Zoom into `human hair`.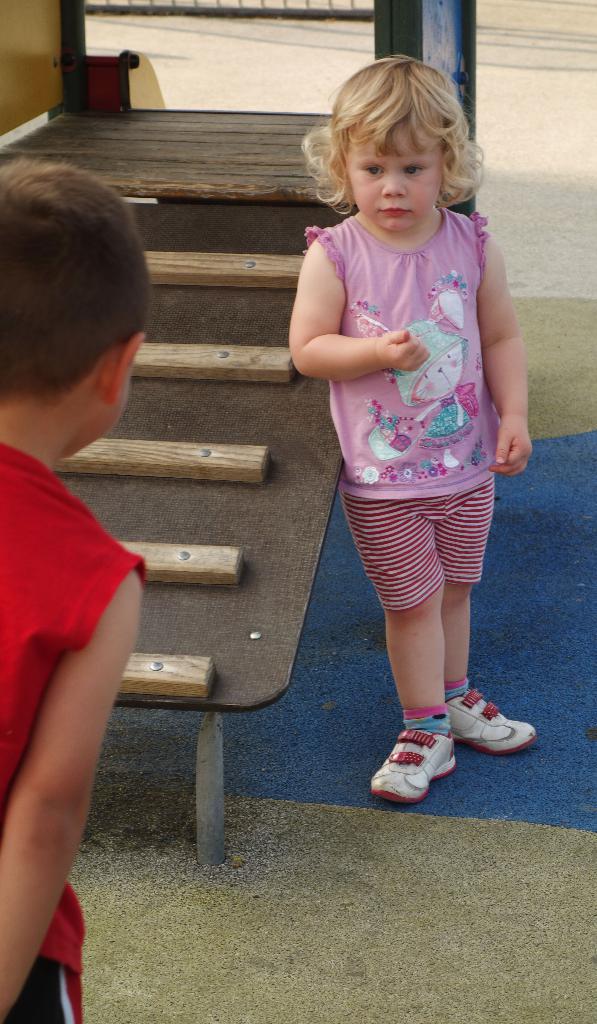
Zoom target: 313 58 476 221.
